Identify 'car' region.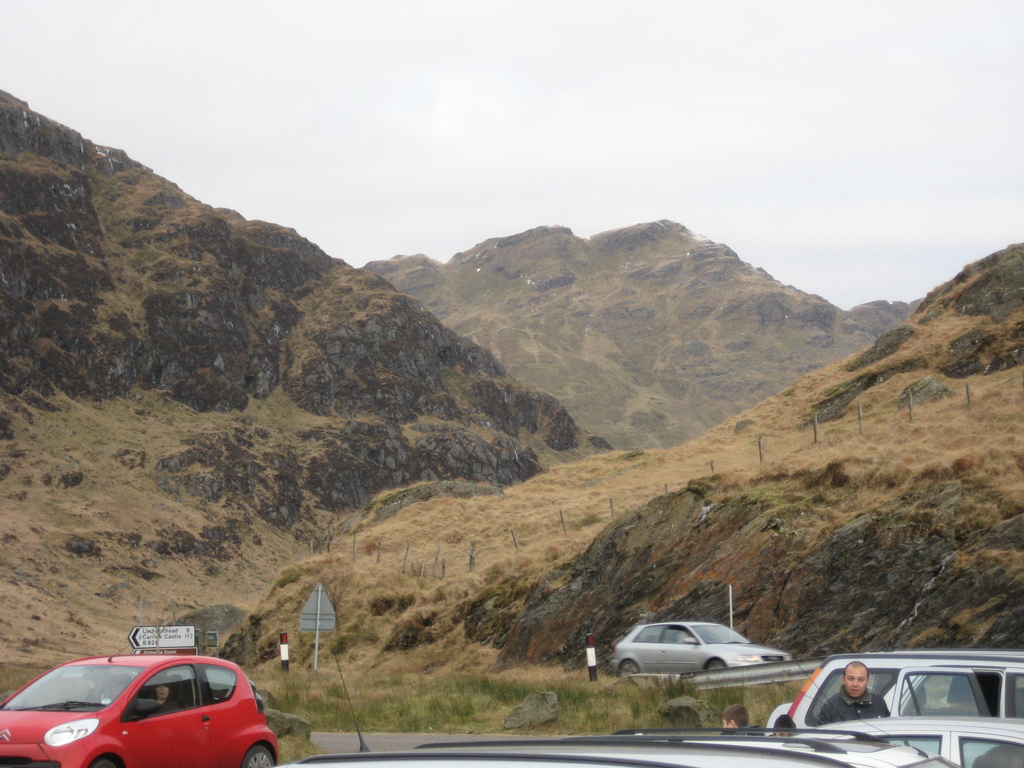
Region: [272, 646, 960, 767].
